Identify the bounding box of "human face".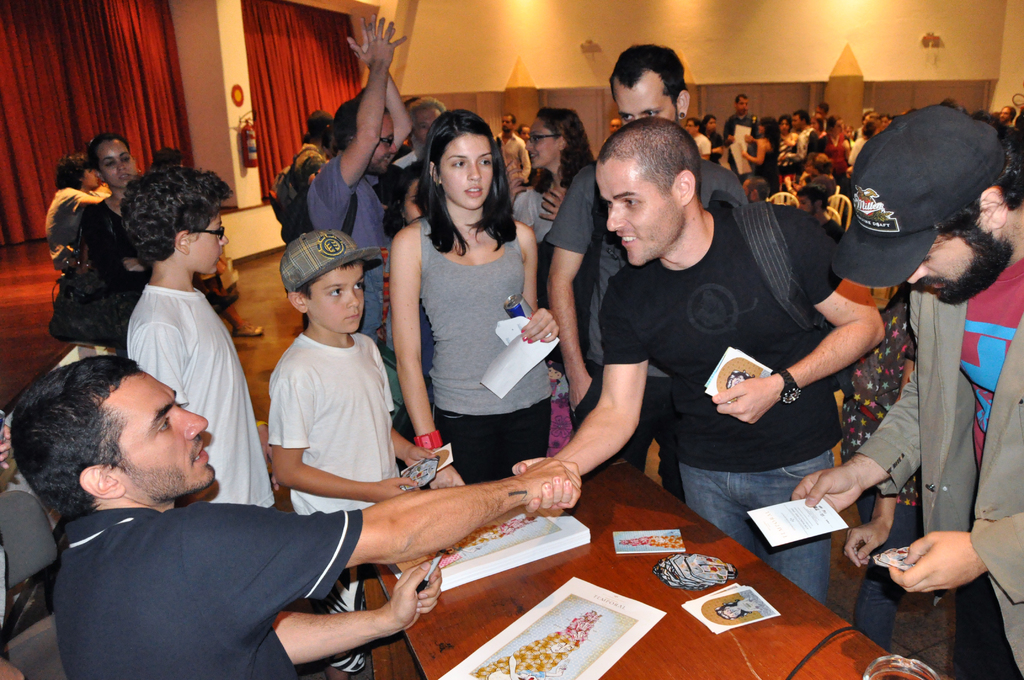
595, 159, 670, 264.
